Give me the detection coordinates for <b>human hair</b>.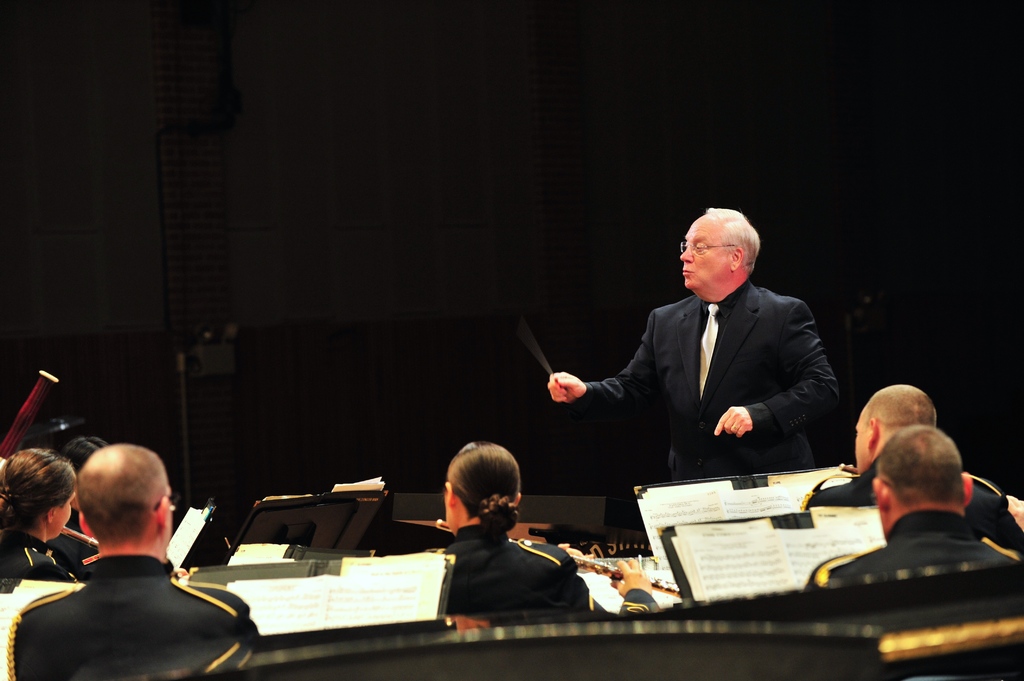
443 446 531 545.
